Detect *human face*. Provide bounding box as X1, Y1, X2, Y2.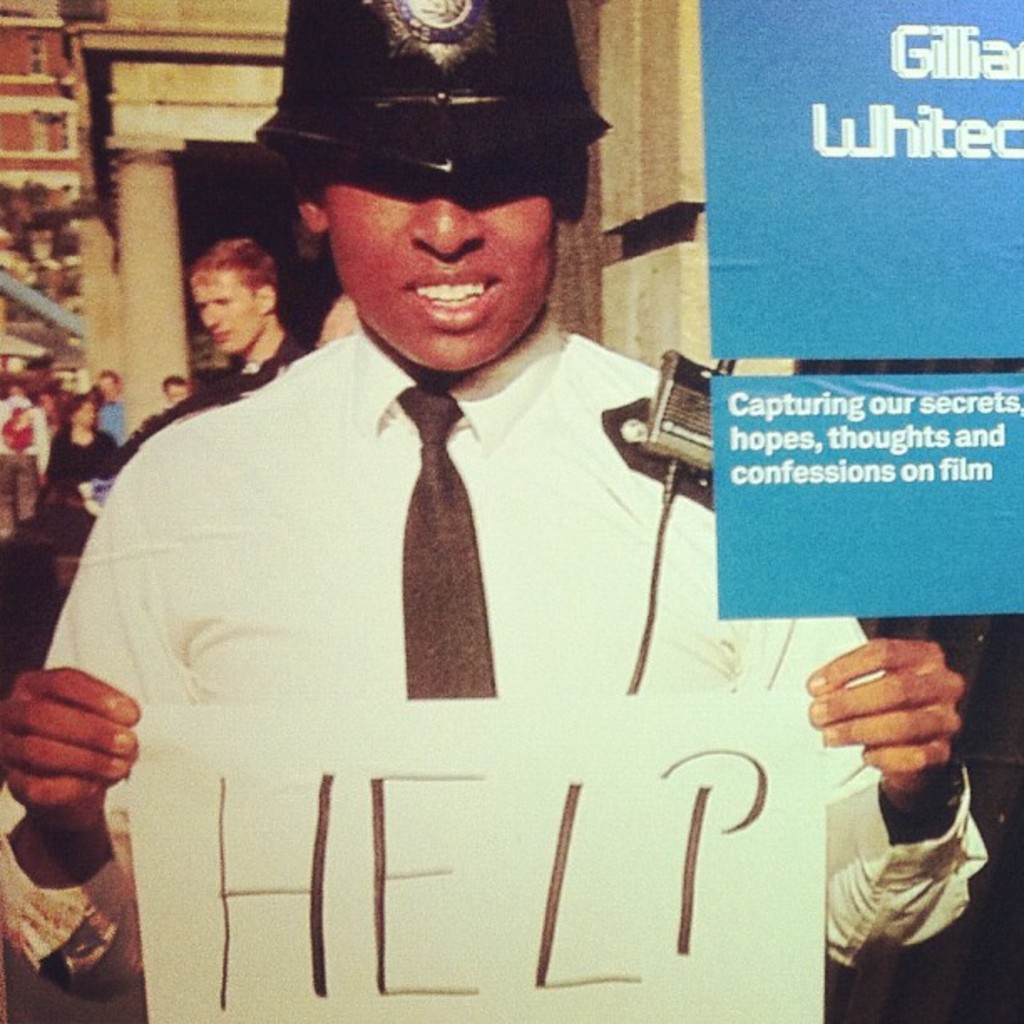
172, 388, 184, 407.
